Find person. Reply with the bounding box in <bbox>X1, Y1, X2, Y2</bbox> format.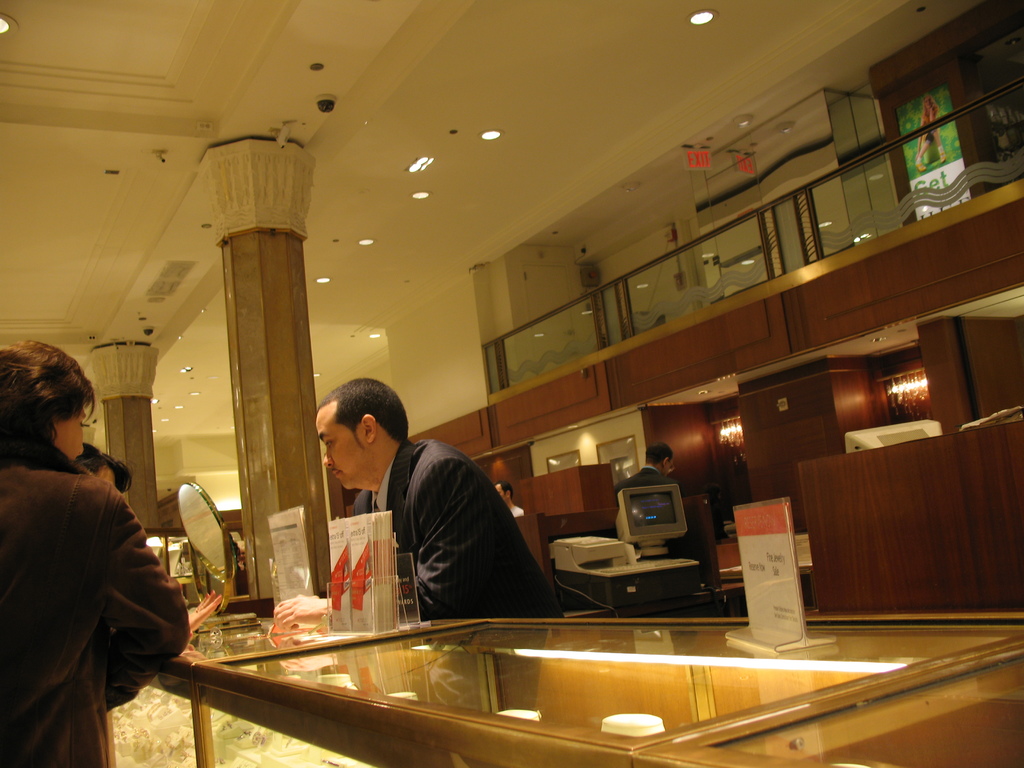
<bbox>0, 336, 190, 767</bbox>.
